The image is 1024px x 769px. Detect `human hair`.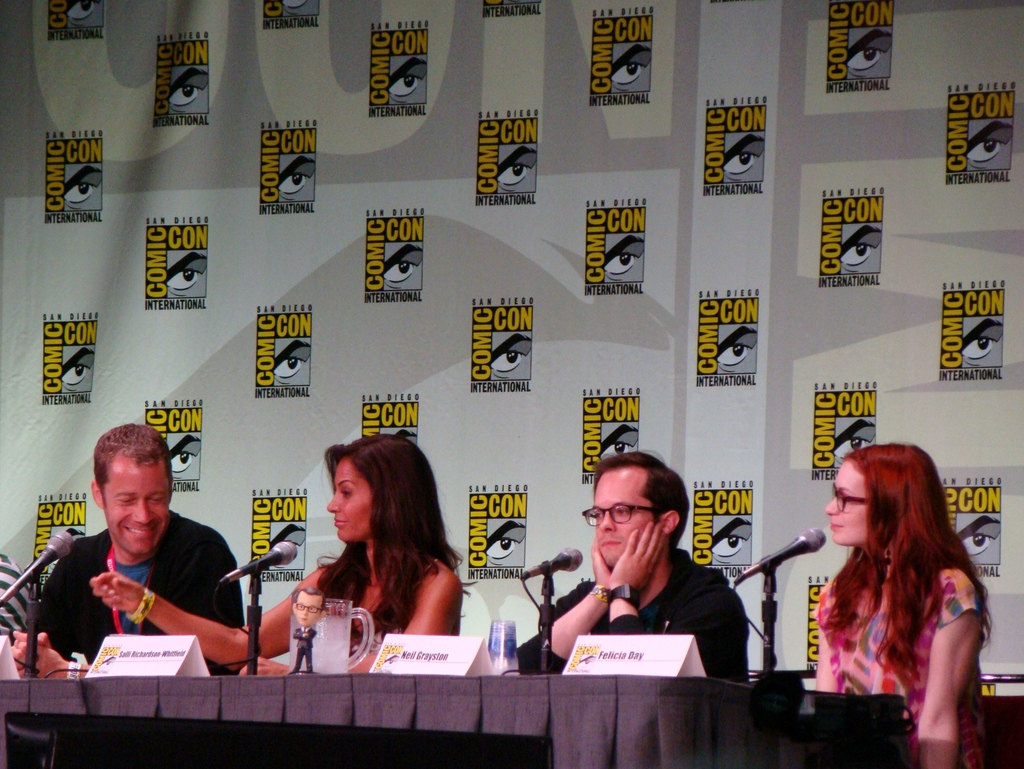
Detection: [824, 446, 991, 689].
